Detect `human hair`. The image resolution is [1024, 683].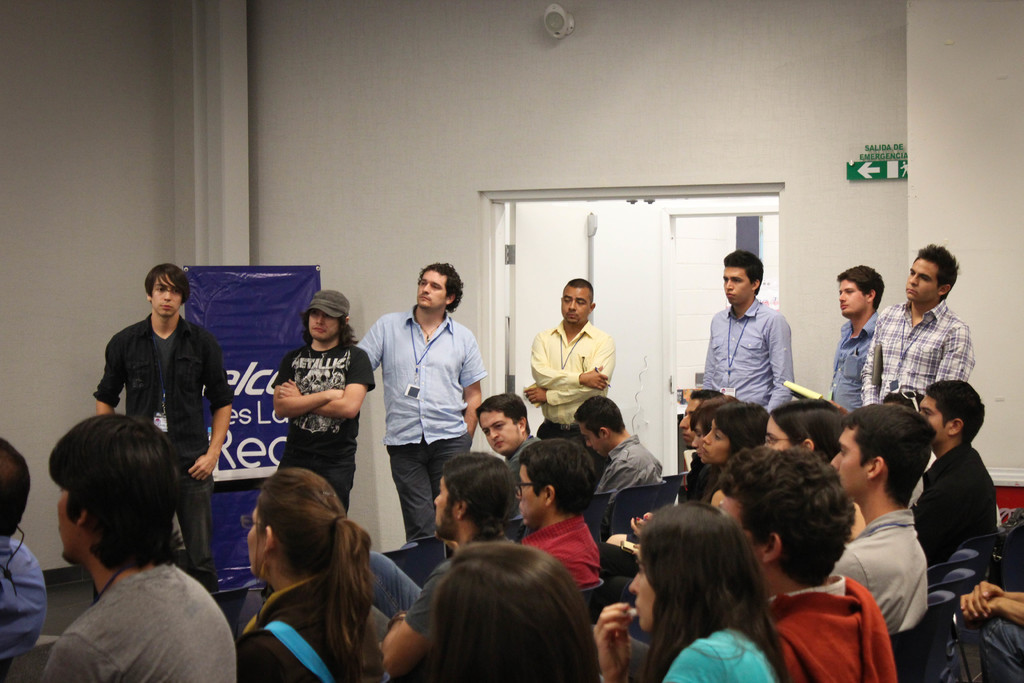
bbox=[723, 250, 765, 295].
